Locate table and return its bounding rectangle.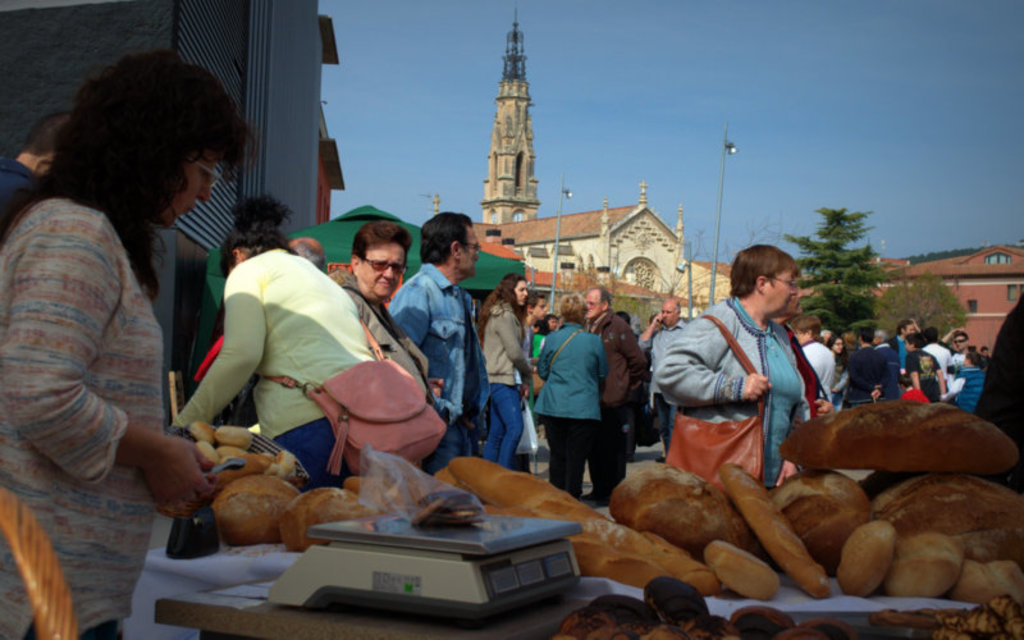
select_region(123, 543, 975, 639).
